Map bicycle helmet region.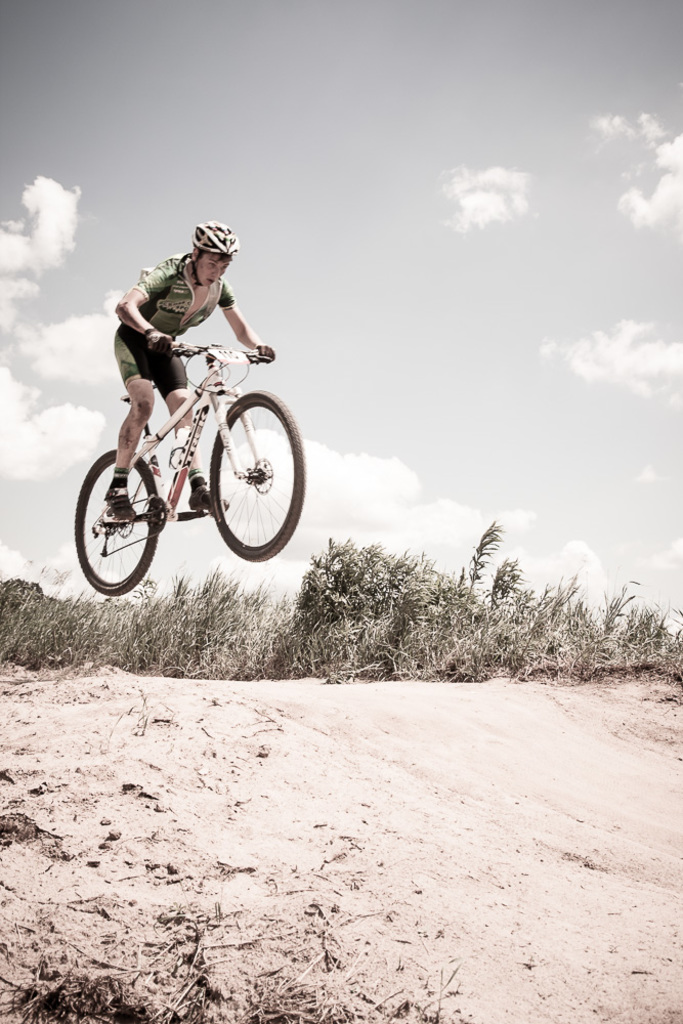
Mapped to l=202, t=226, r=241, b=262.
